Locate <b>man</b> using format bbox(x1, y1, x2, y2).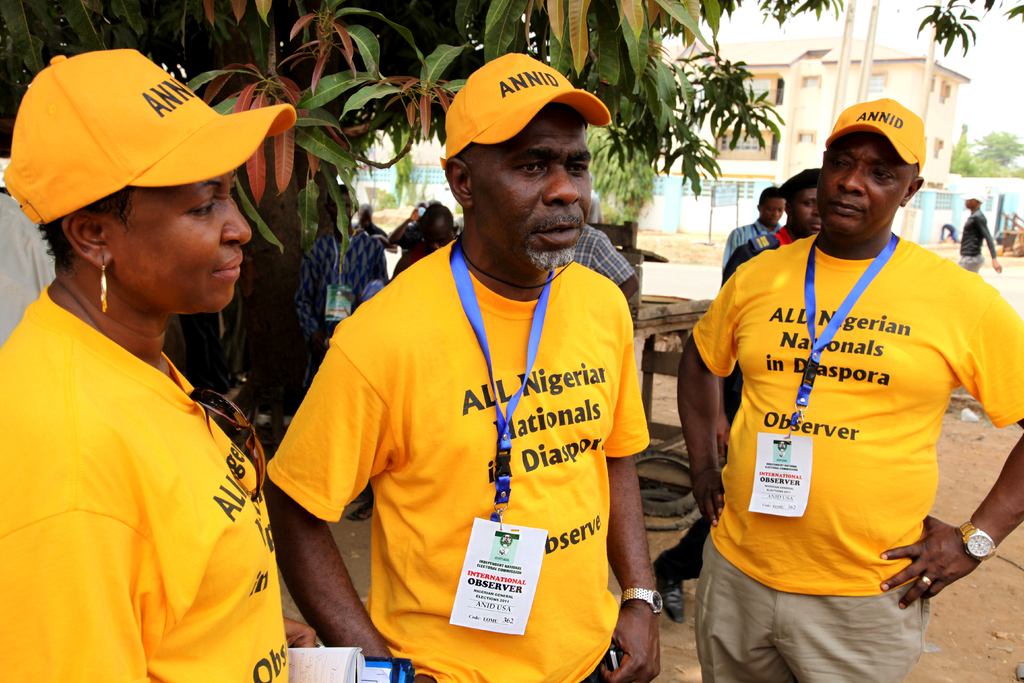
bbox(652, 168, 824, 620).
